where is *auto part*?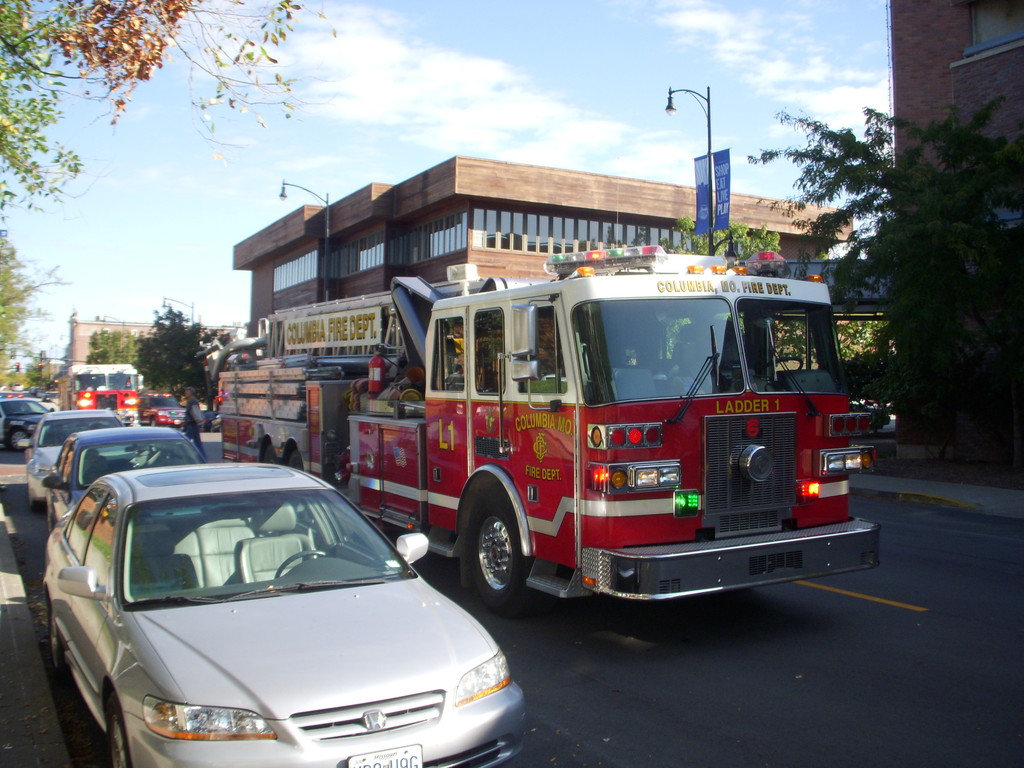
42/594/64/669.
